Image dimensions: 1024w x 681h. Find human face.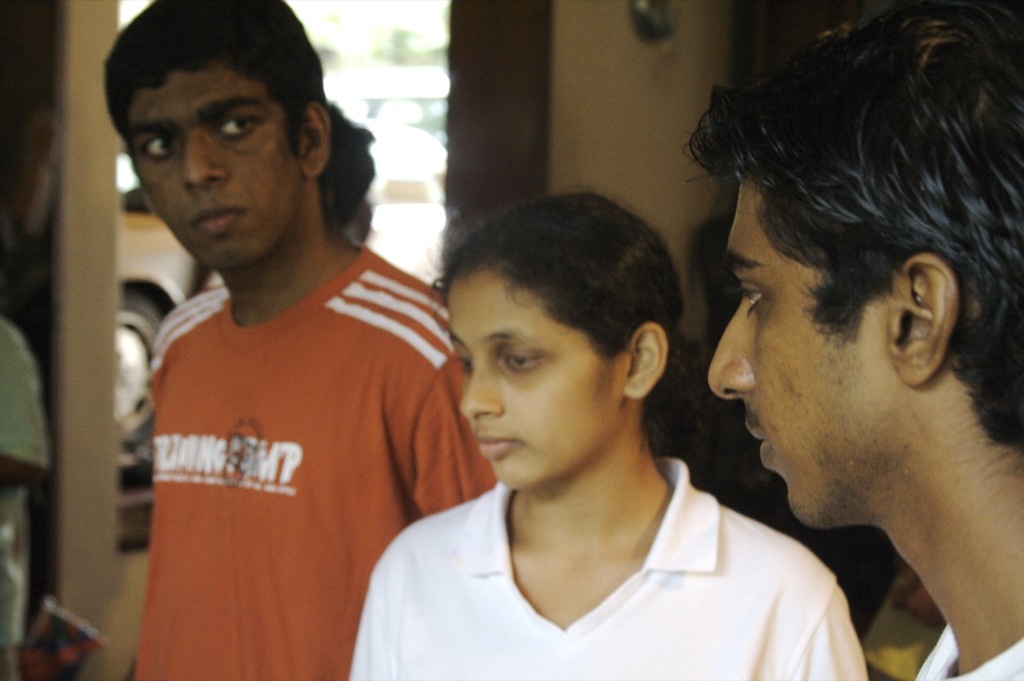
121,52,296,265.
